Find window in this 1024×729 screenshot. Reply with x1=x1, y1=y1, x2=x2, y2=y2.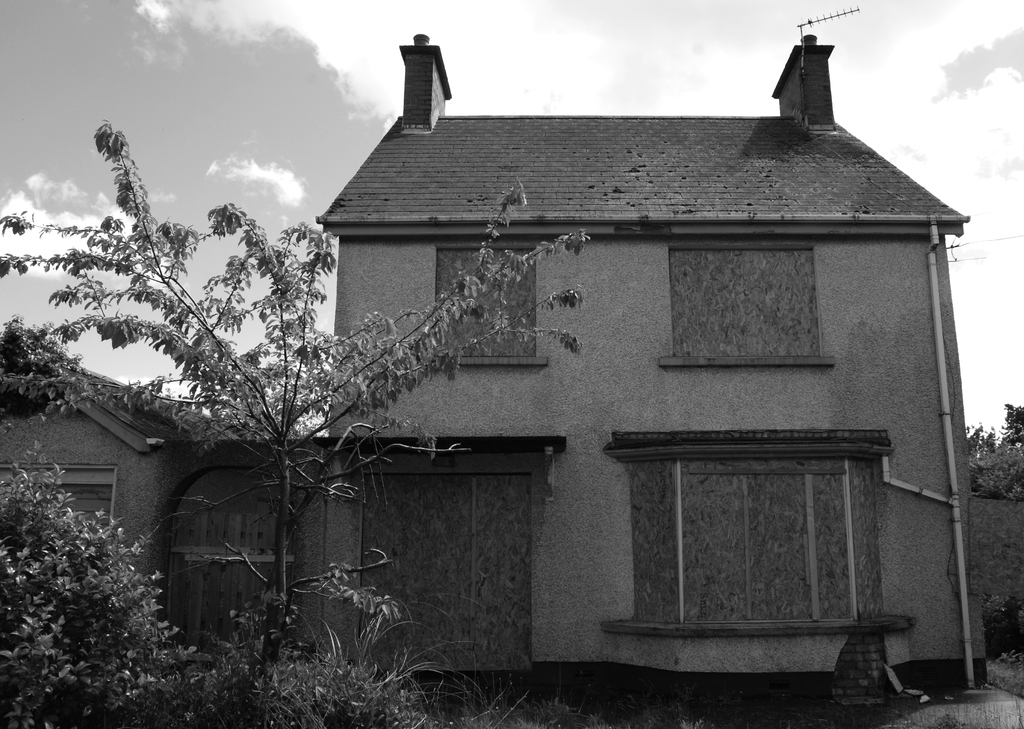
x1=654, y1=245, x2=833, y2=364.
